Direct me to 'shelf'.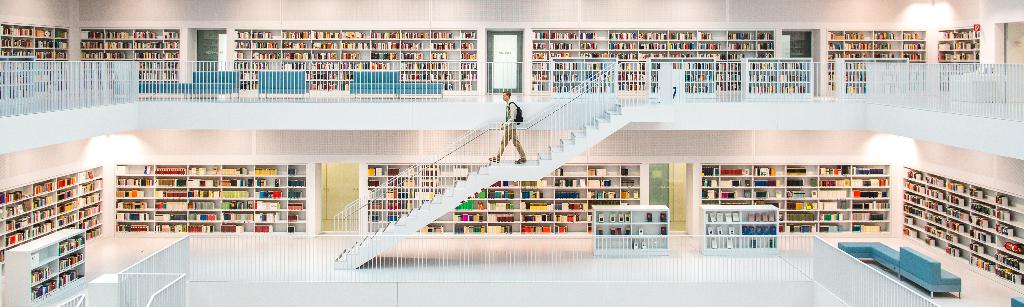
Direction: box=[856, 71, 863, 84].
